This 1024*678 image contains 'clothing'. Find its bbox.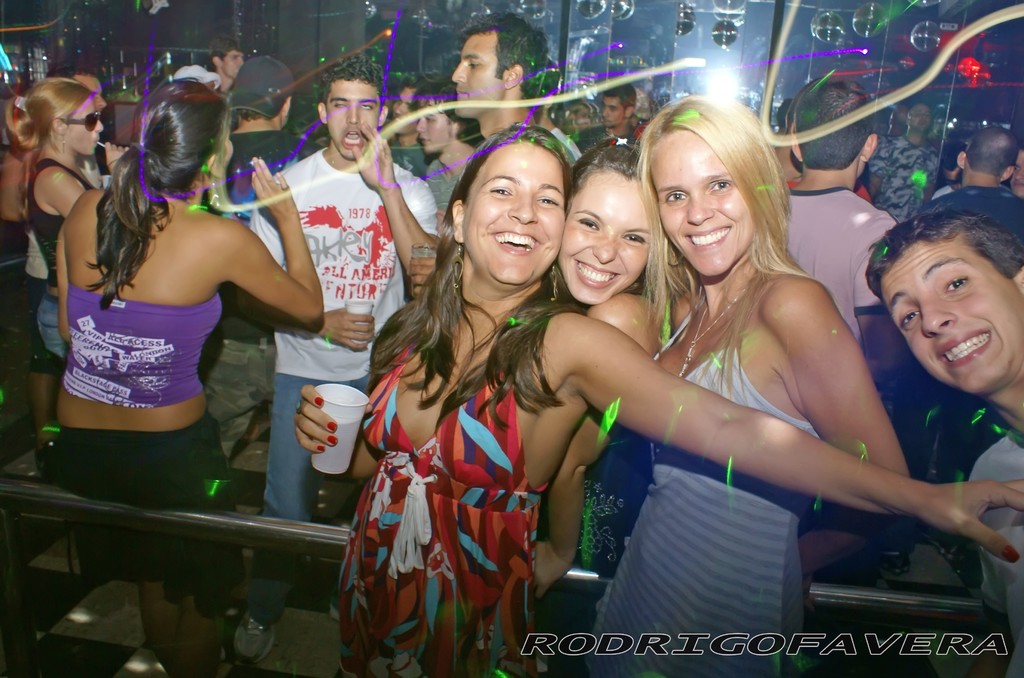
<bbox>0, 213, 30, 311</bbox>.
